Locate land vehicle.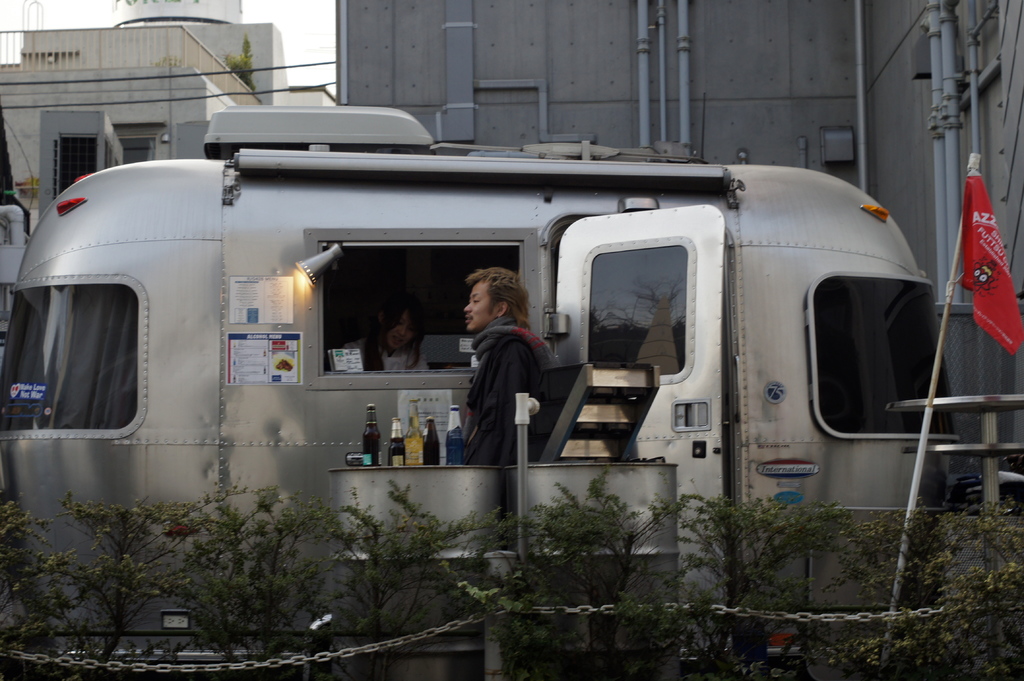
Bounding box: {"x1": 34, "y1": 120, "x2": 961, "y2": 606}.
